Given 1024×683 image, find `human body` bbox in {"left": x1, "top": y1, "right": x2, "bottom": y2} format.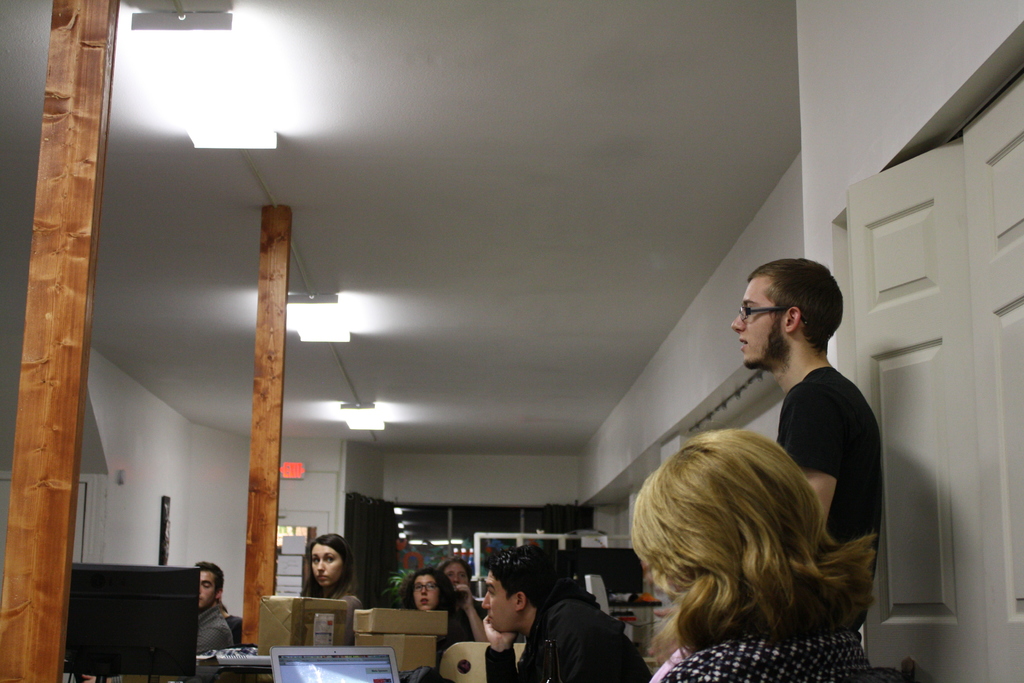
{"left": 649, "top": 630, "right": 885, "bottom": 682}.
